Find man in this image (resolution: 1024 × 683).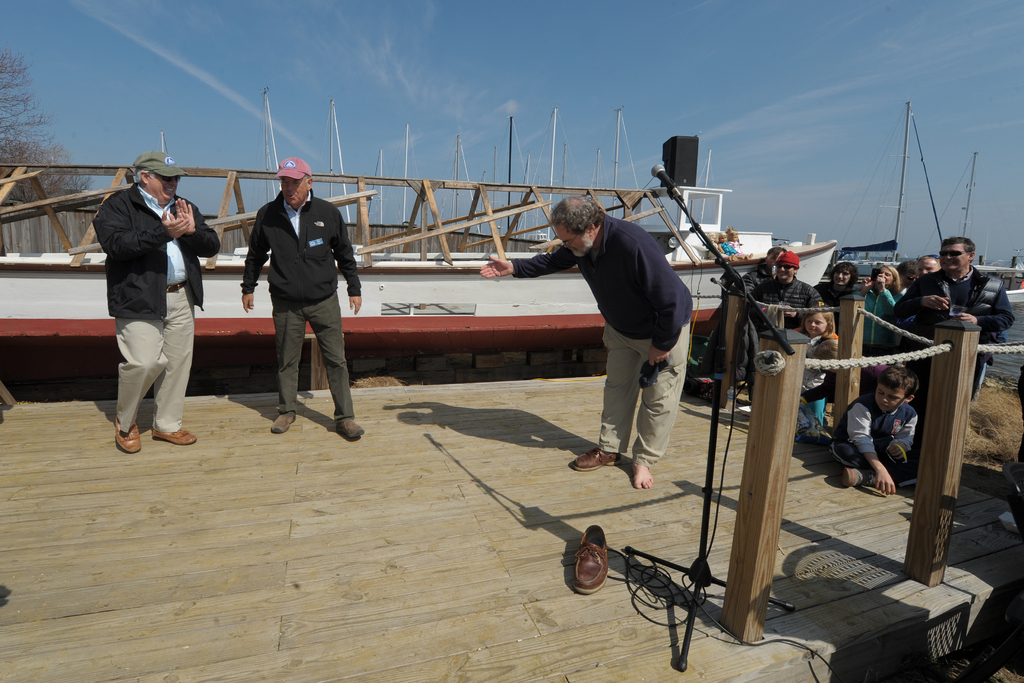
box(822, 260, 867, 306).
